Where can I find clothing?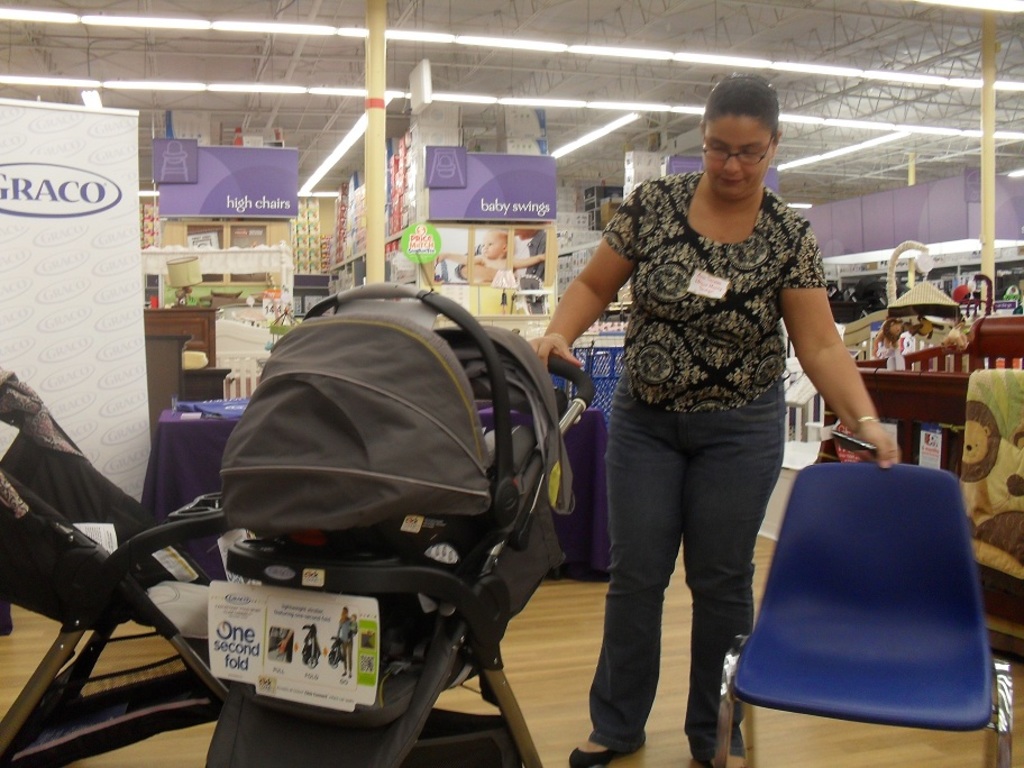
You can find it at x1=572, y1=104, x2=845, y2=700.
